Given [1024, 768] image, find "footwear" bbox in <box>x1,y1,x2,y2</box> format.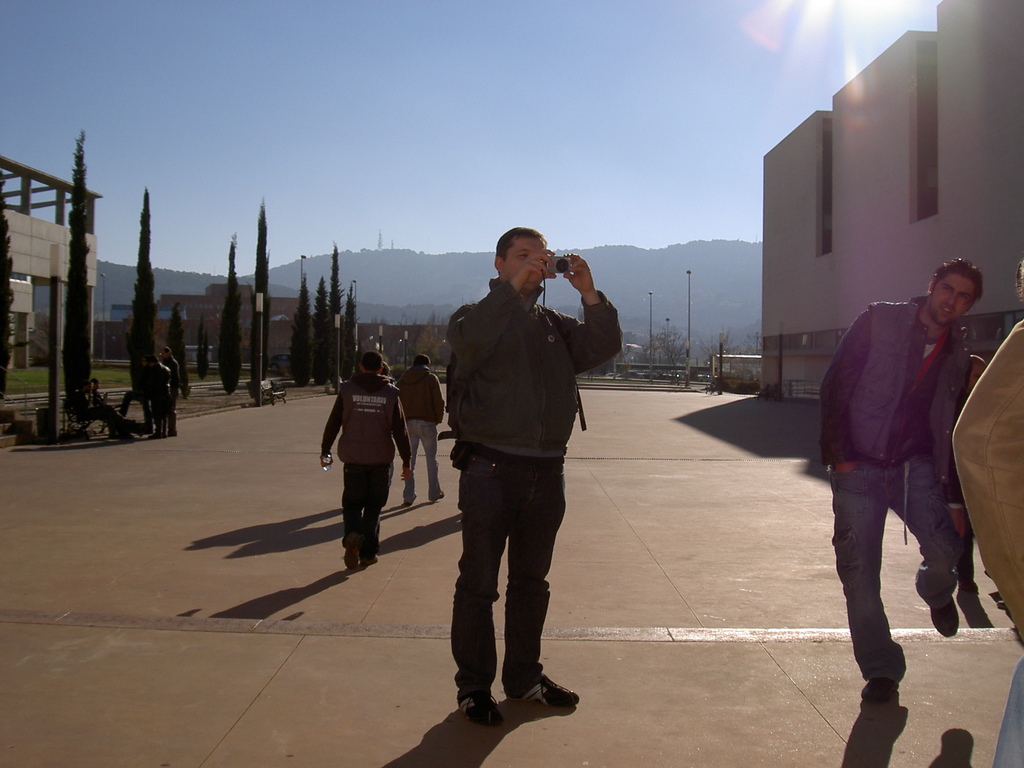
<box>342,546,358,569</box>.
